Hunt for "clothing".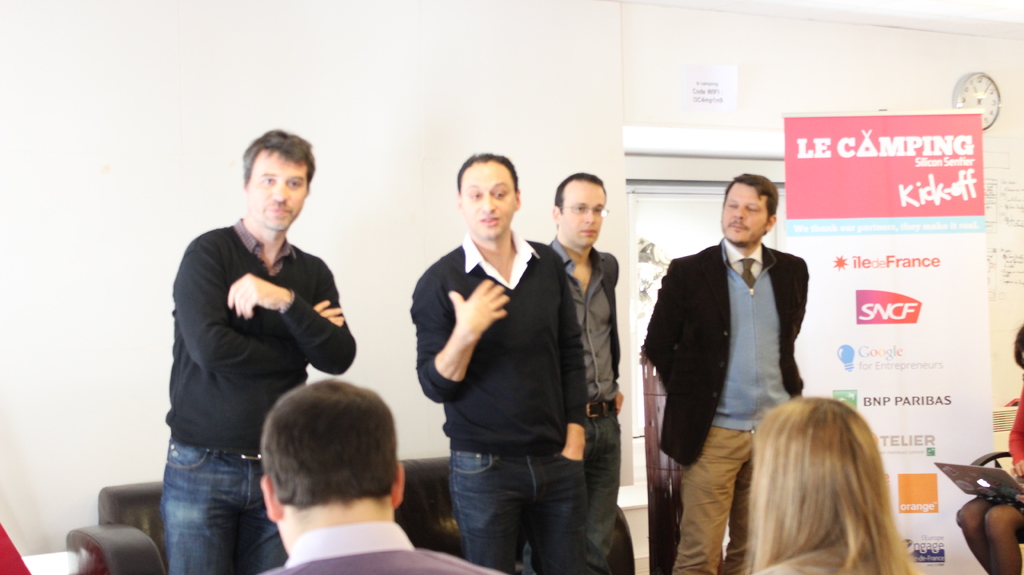
Hunted down at (283, 522, 489, 574).
